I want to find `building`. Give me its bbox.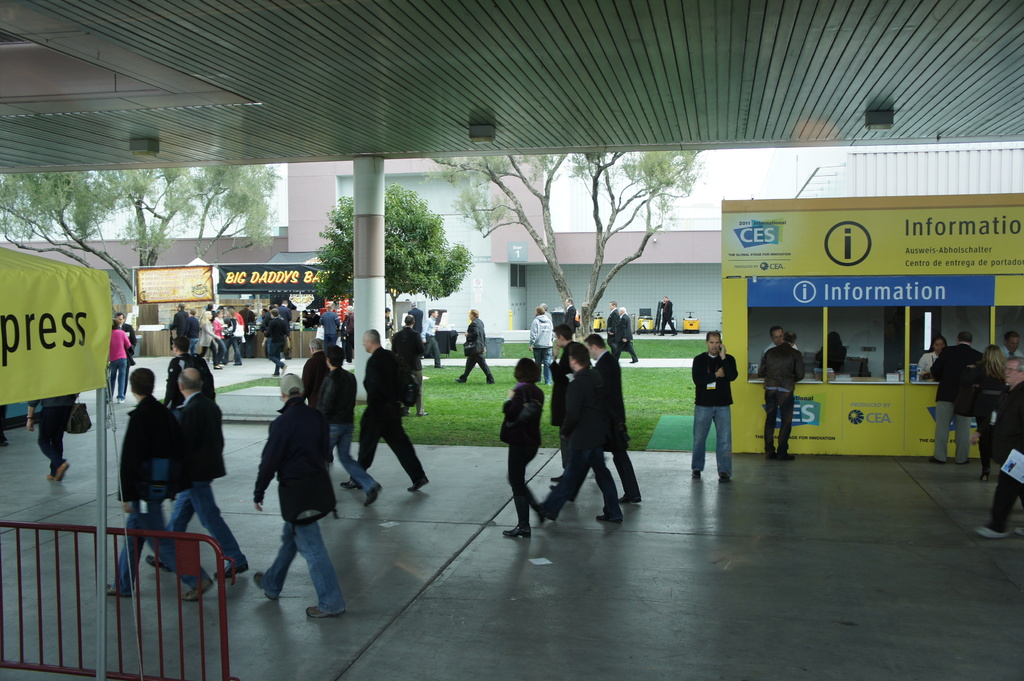
{"left": 0, "top": 0, "right": 1023, "bottom": 680}.
